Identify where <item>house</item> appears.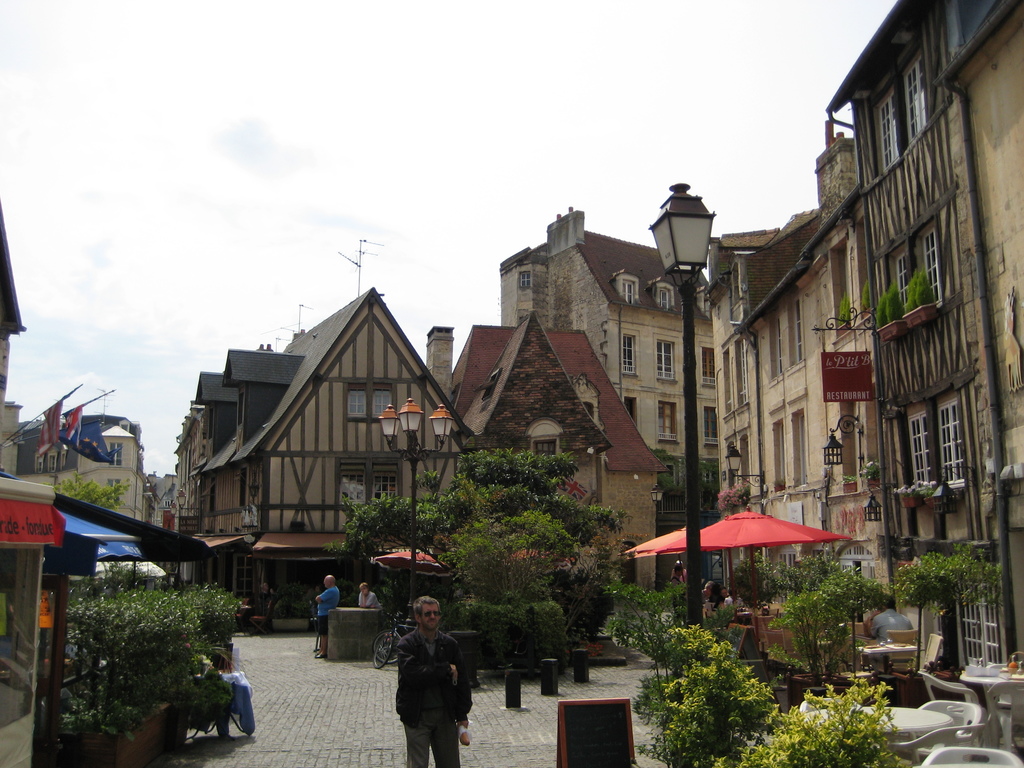
Appears at box=[687, 224, 844, 504].
